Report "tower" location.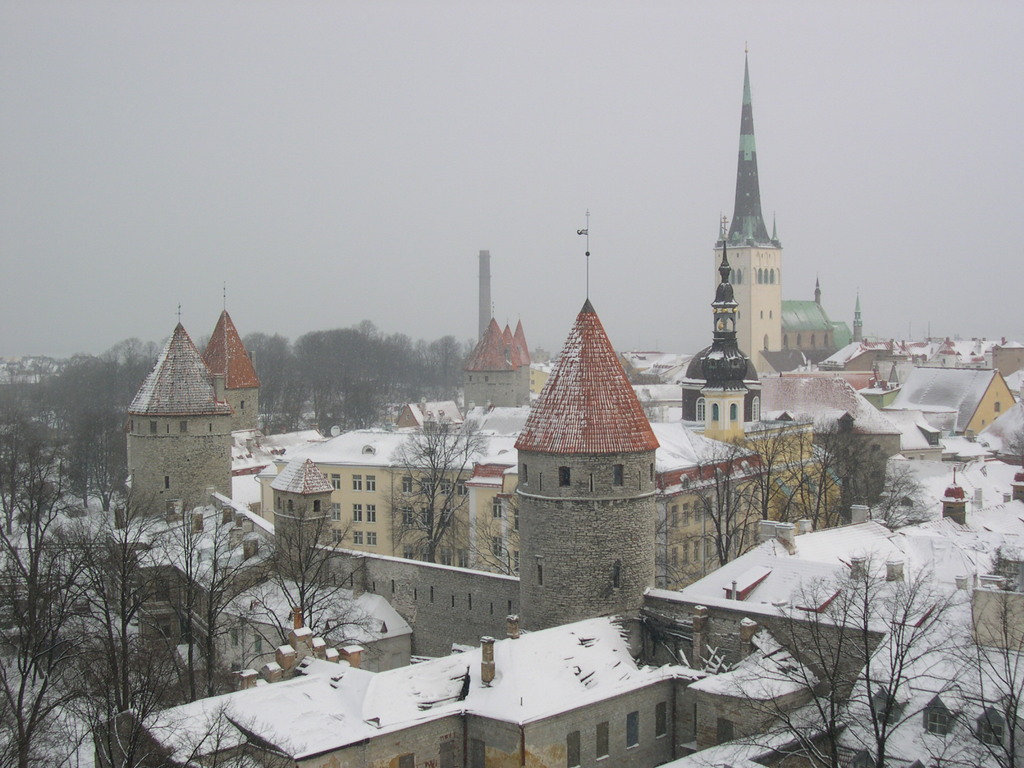
Report: l=199, t=310, r=266, b=461.
